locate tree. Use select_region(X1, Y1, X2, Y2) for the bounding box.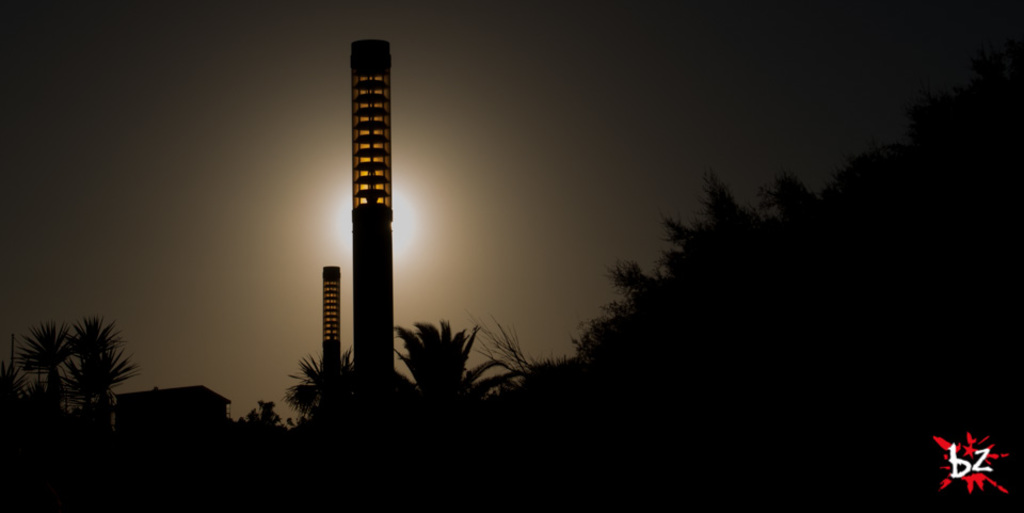
select_region(283, 344, 351, 417).
